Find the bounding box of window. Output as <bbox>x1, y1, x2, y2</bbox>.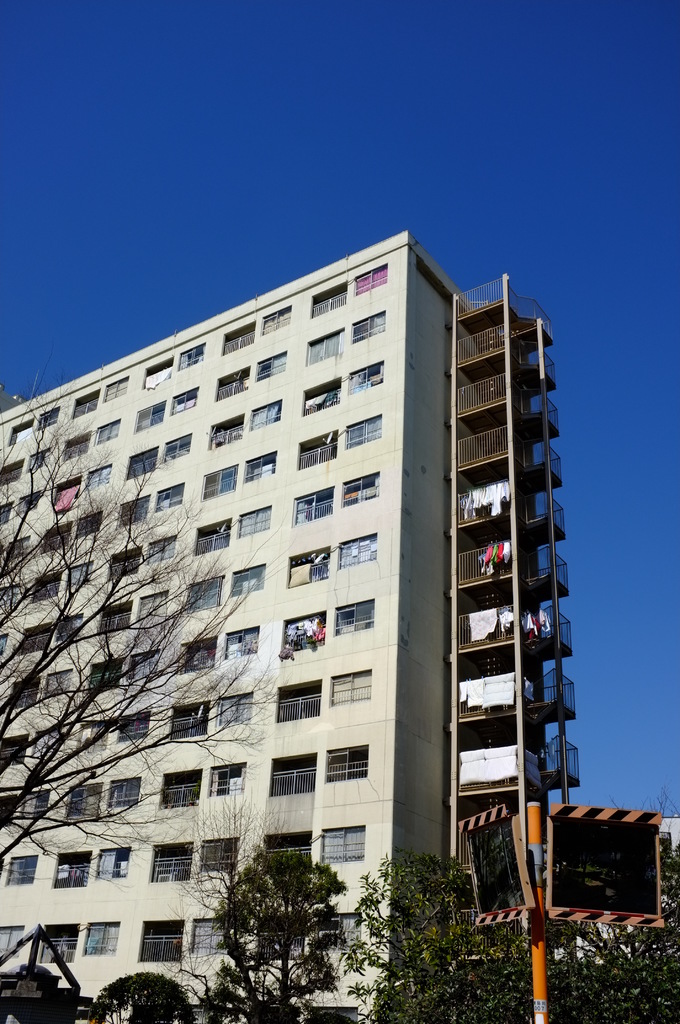
<bbox>127, 655, 161, 685</bbox>.
